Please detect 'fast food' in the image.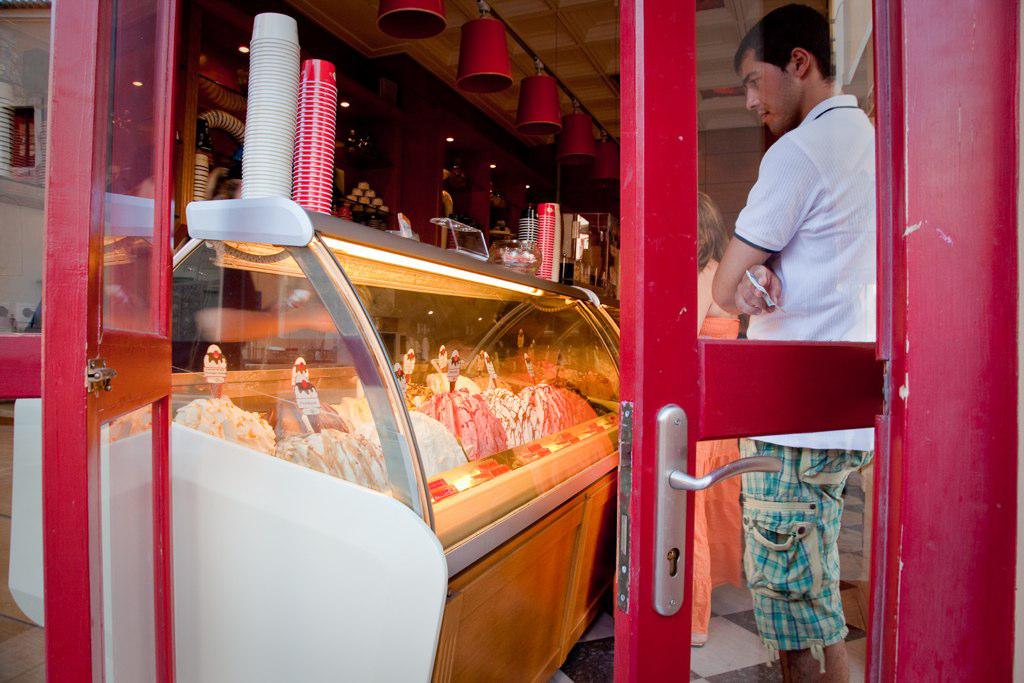
[left=275, top=394, right=349, bottom=437].
